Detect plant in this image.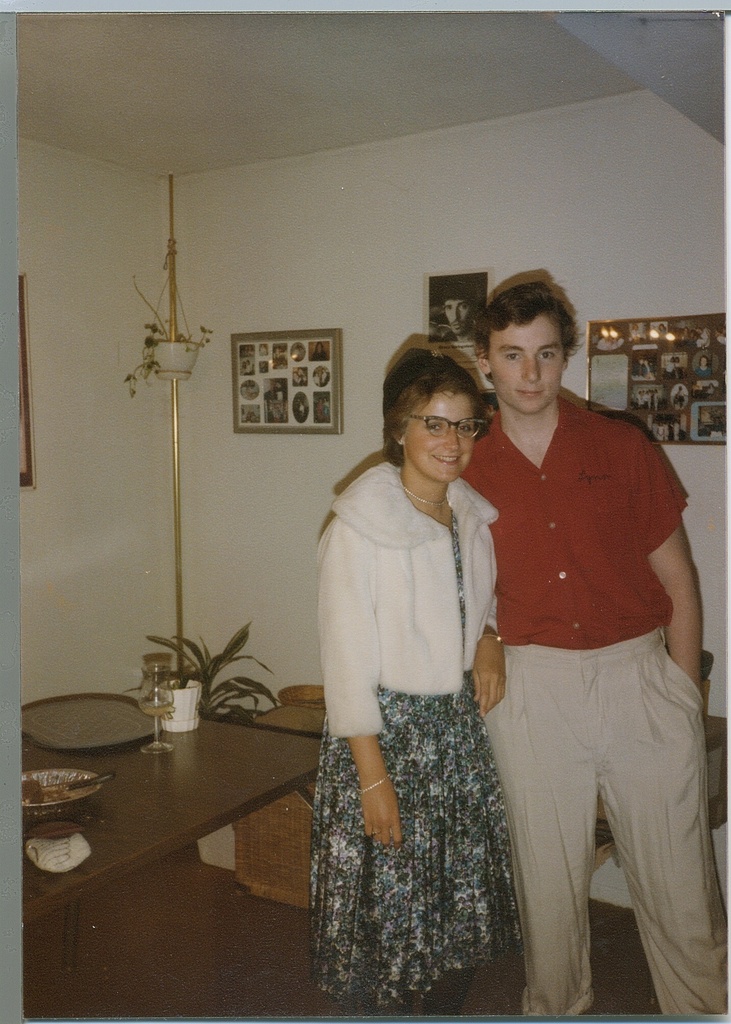
Detection: [x1=127, y1=619, x2=275, y2=724].
